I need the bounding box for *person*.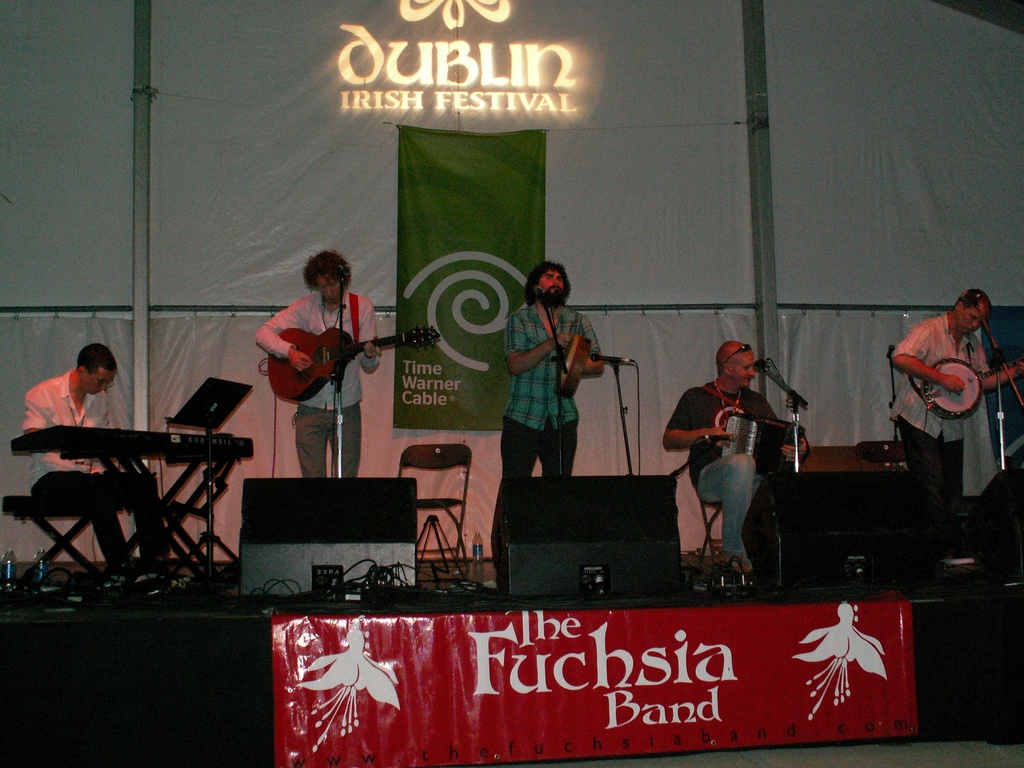
Here it is: {"left": 24, "top": 343, "right": 177, "bottom": 576}.
